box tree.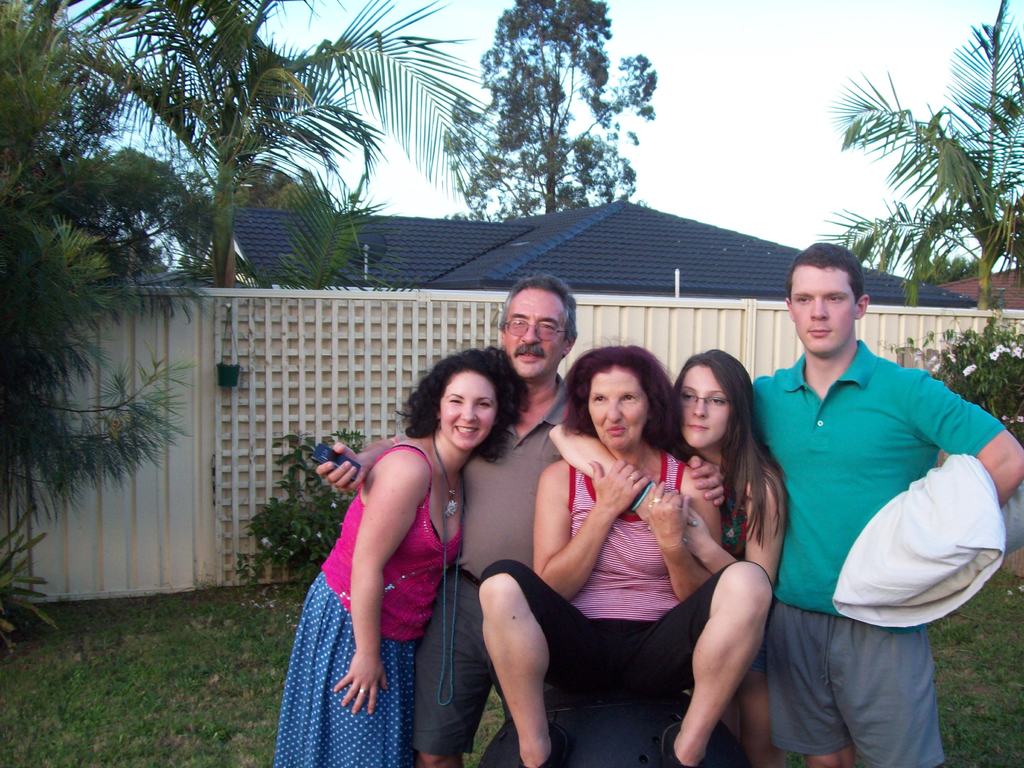
<box>59,0,502,292</box>.
